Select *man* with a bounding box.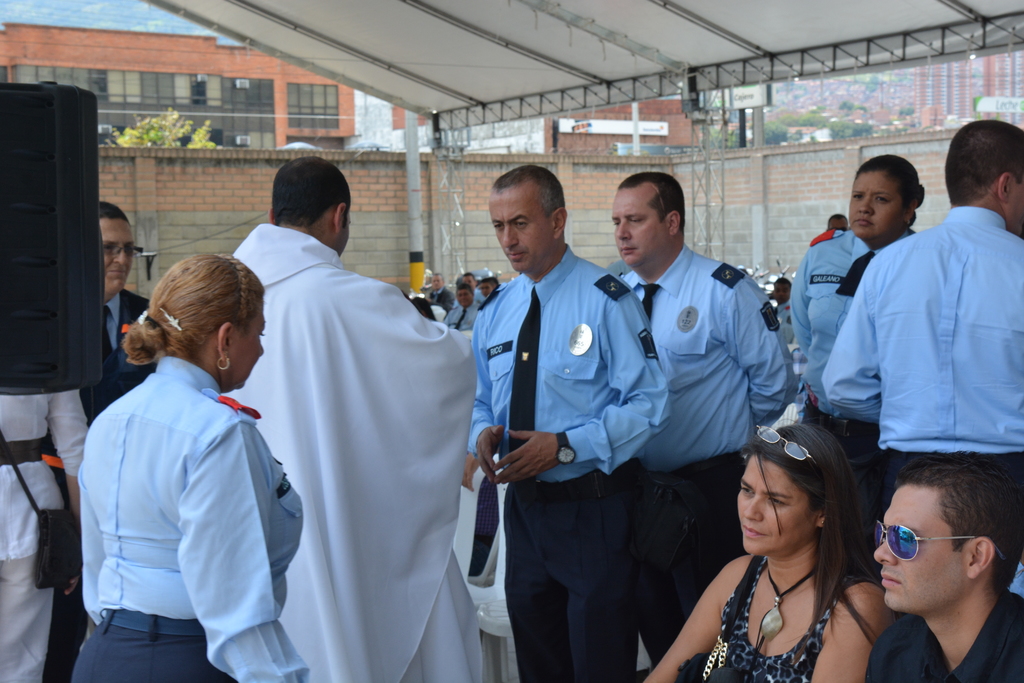
[x1=820, y1=119, x2=1023, y2=596].
